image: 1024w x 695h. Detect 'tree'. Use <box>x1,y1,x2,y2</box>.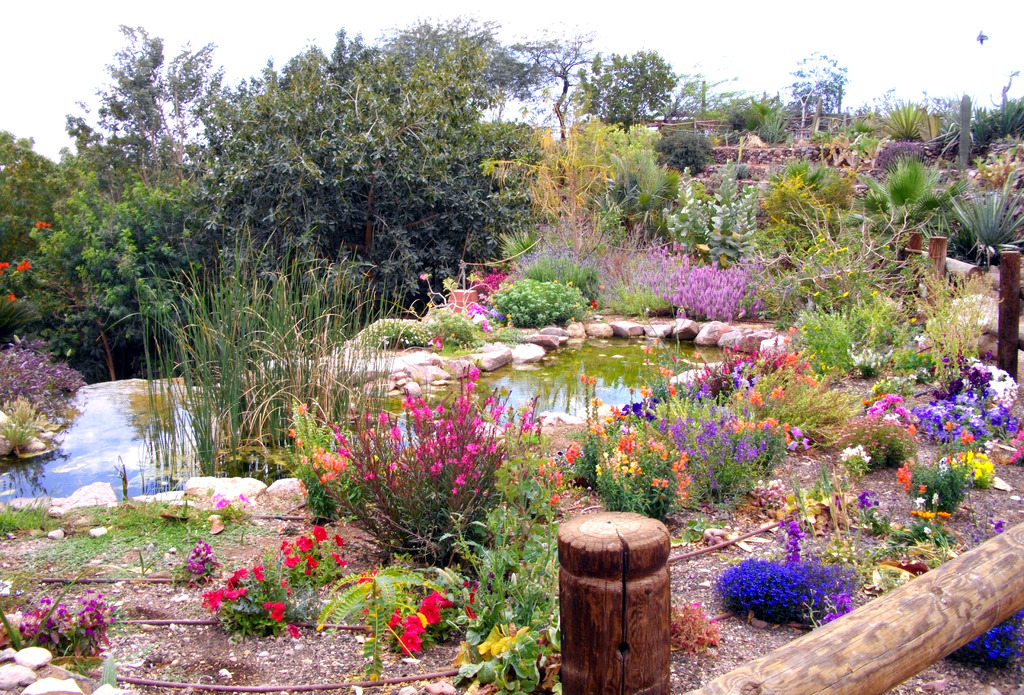
<box>572,45,680,127</box>.
